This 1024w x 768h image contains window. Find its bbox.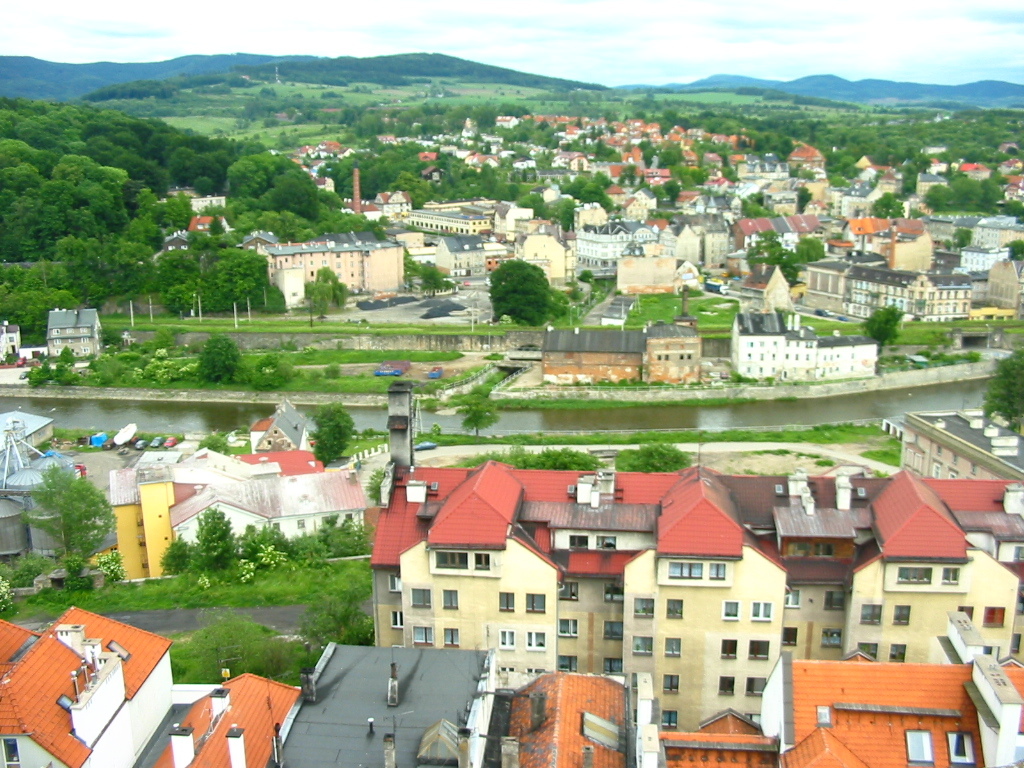
Rect(668, 602, 686, 622).
